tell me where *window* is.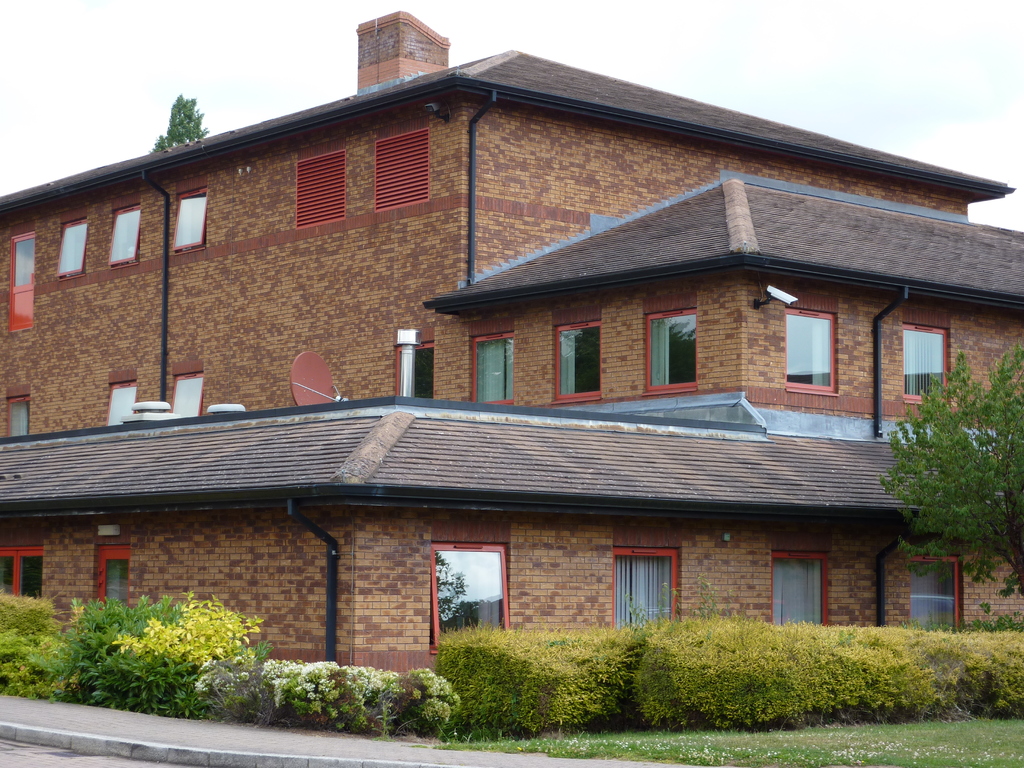
*window* is at locate(394, 342, 436, 397).
